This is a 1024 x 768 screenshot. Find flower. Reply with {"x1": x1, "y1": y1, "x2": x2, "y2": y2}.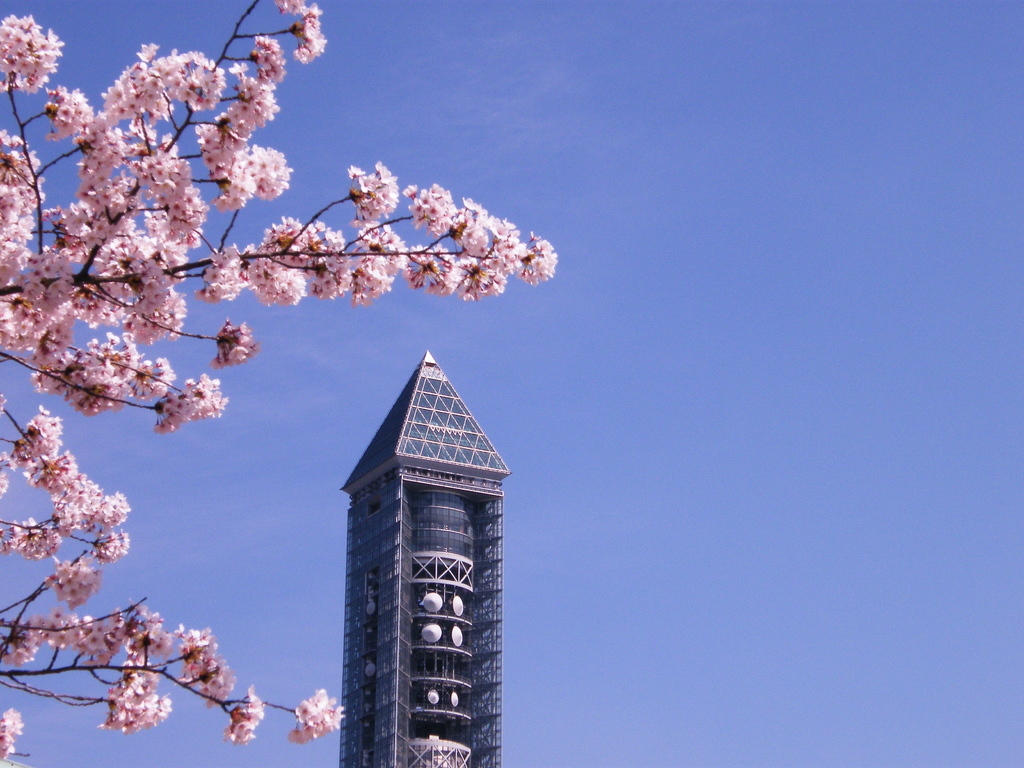
{"x1": 0, "y1": 709, "x2": 24, "y2": 759}.
